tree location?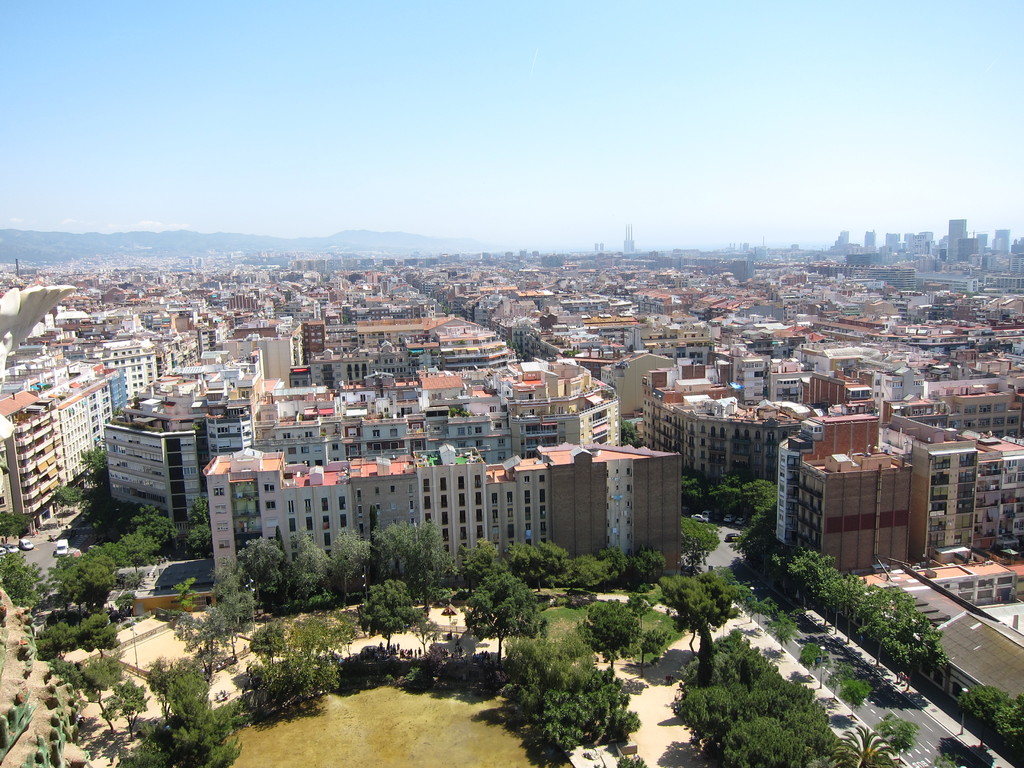
833:673:872:721
